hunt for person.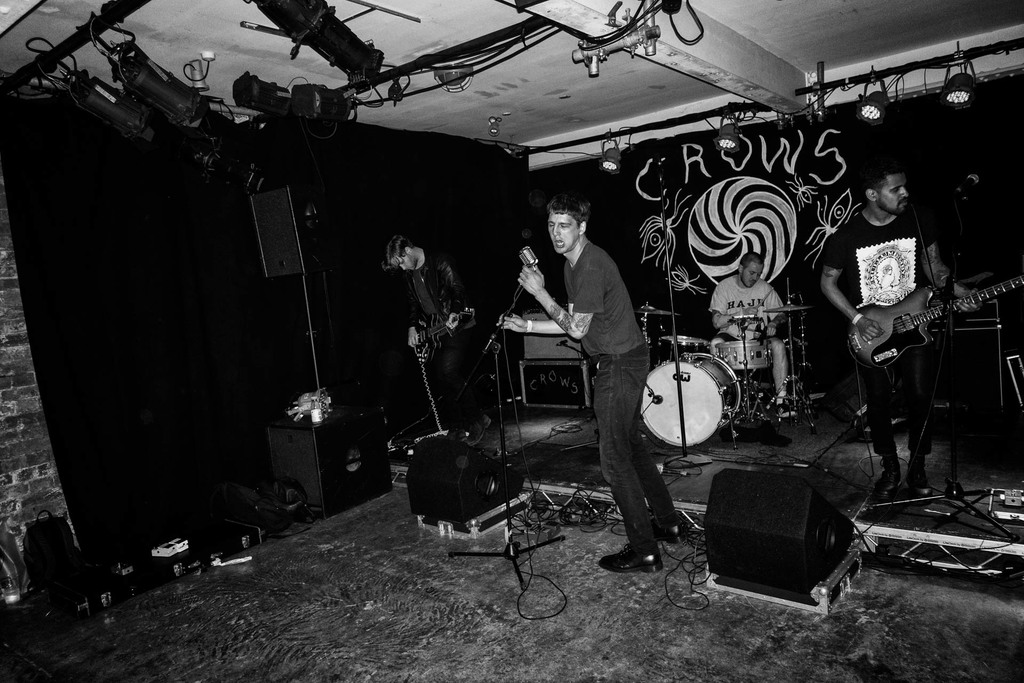
Hunted down at locate(381, 233, 503, 446).
